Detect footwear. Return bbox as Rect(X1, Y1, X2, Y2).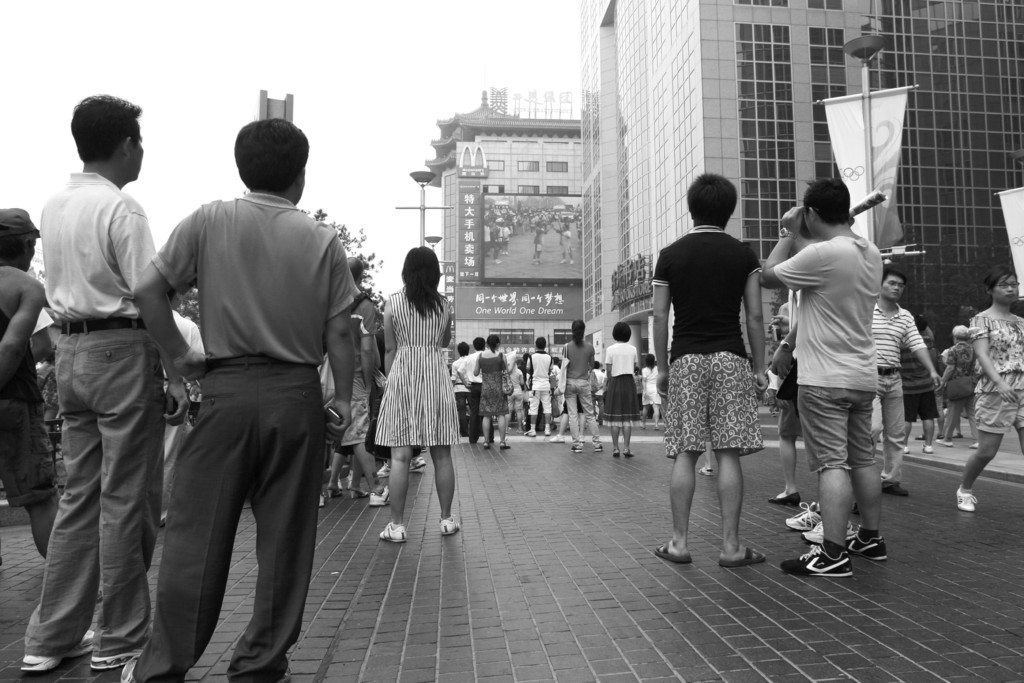
Rect(573, 440, 575, 450).
